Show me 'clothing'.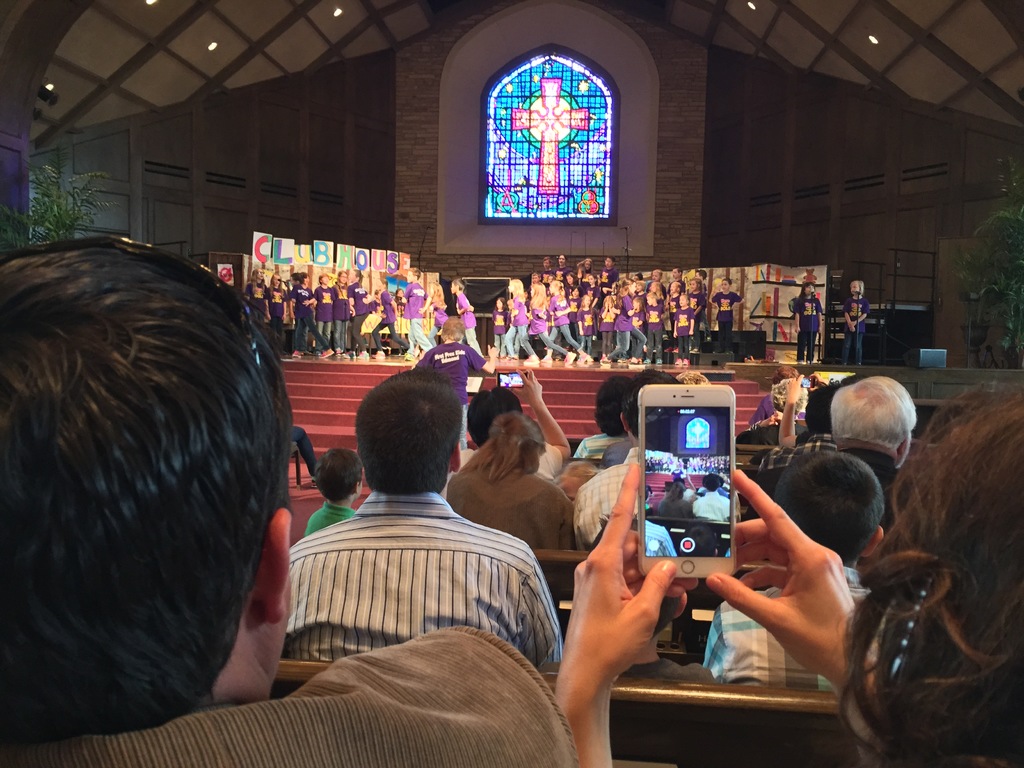
'clothing' is here: (left=425, top=286, right=455, bottom=335).
